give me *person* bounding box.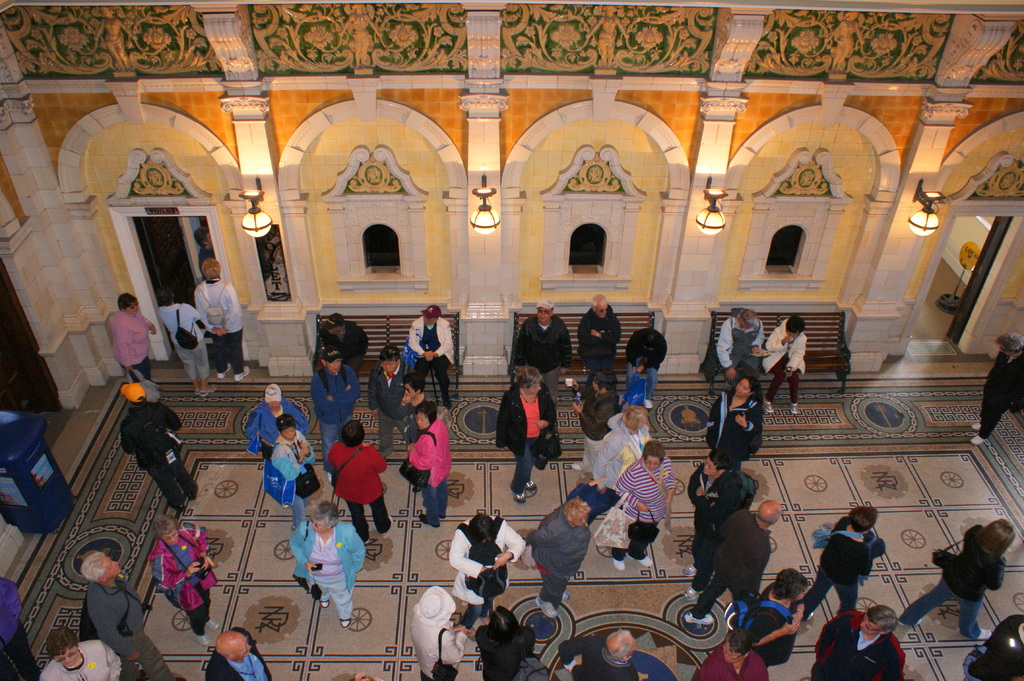
select_region(509, 297, 573, 403).
